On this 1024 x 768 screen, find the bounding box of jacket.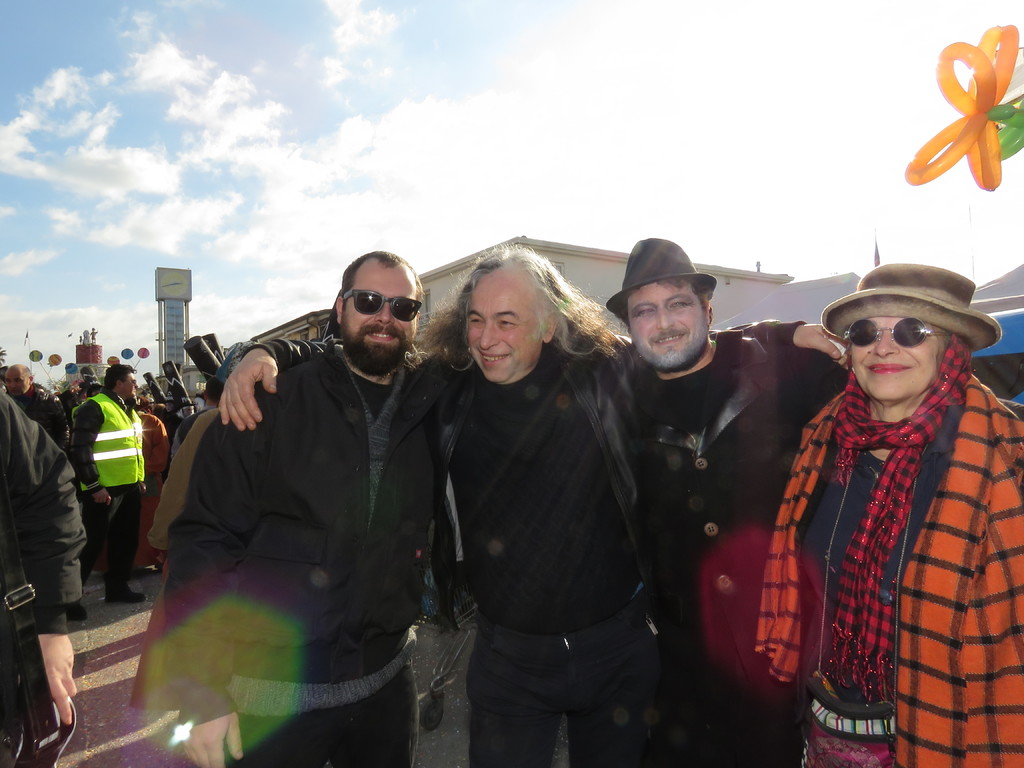
Bounding box: BBox(163, 339, 457, 727).
